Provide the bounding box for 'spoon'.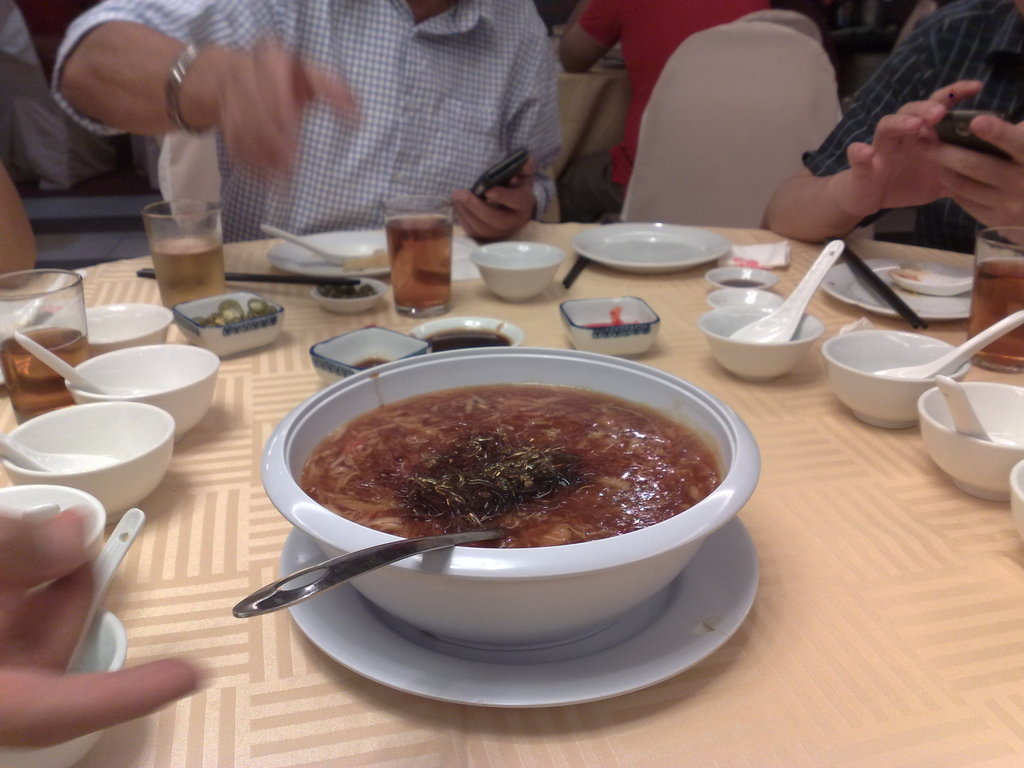
locate(0, 438, 120, 470).
